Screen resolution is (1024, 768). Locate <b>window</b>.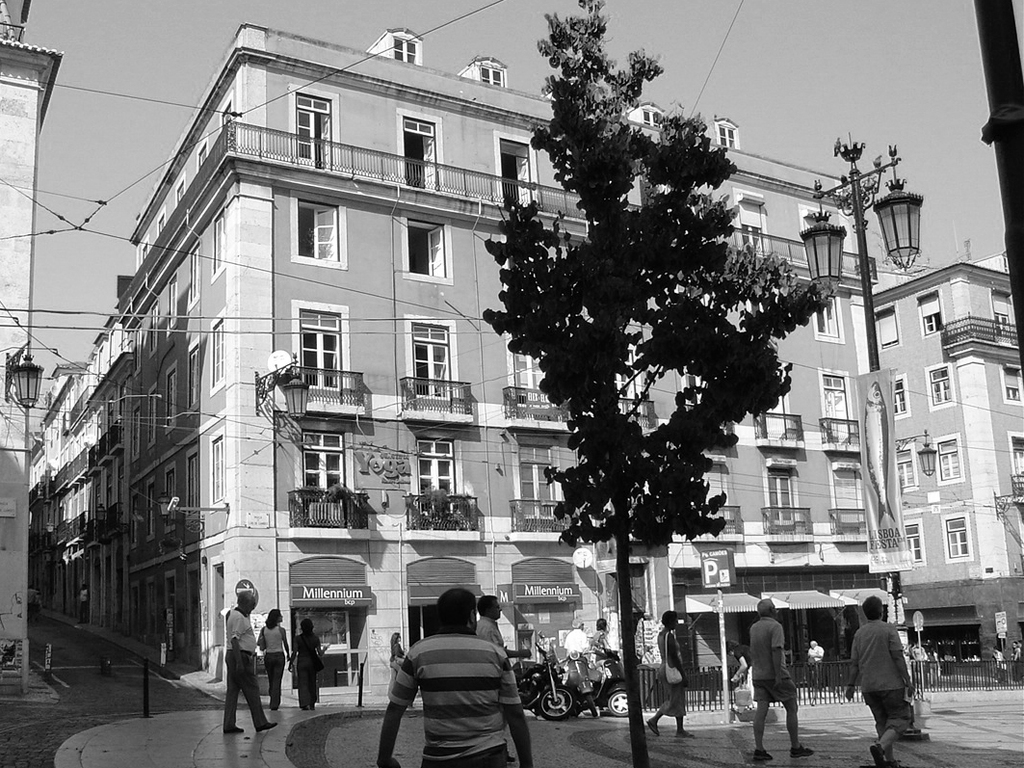
rect(397, 211, 451, 287).
